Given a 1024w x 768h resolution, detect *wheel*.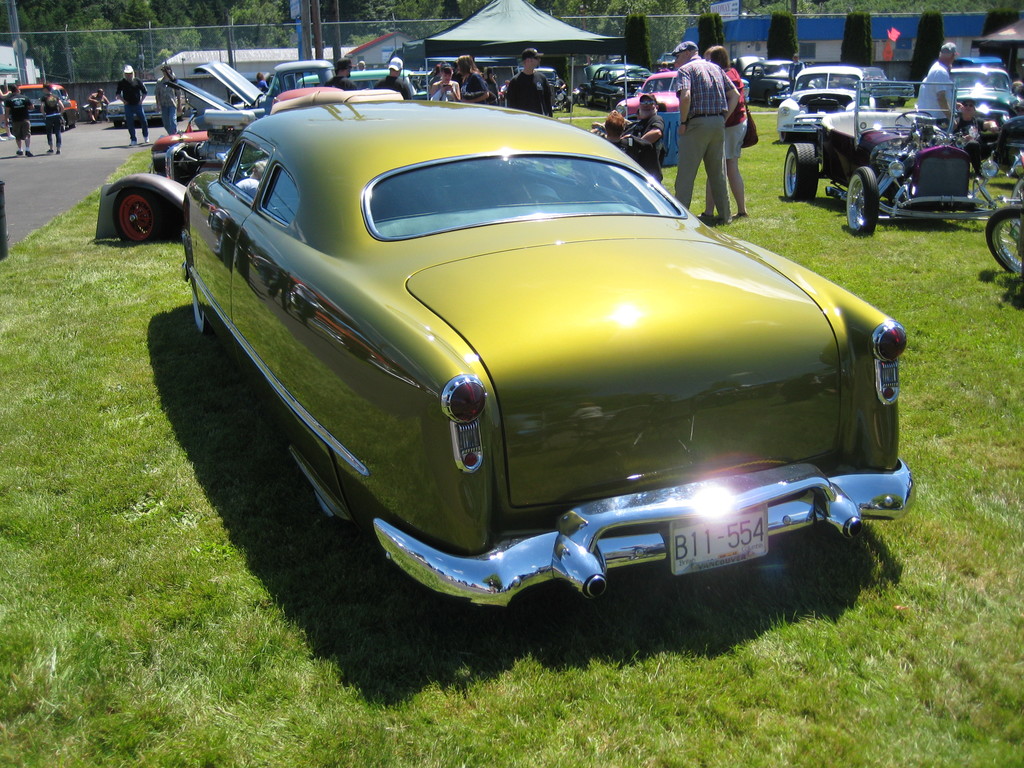
crop(781, 141, 820, 203).
